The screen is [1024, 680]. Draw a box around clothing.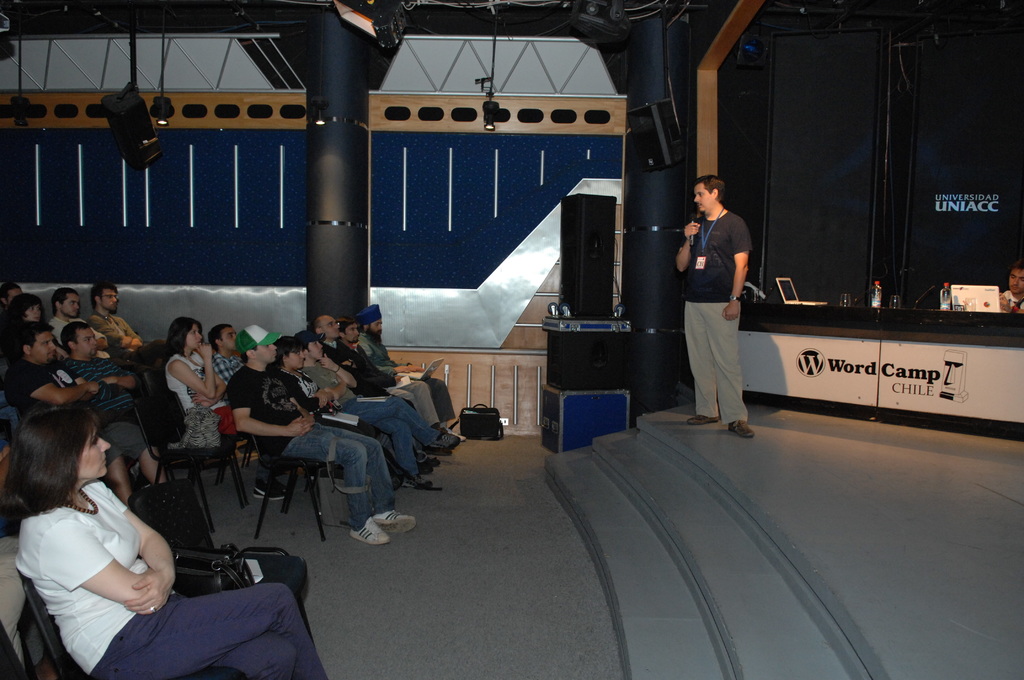
box(47, 316, 108, 345).
